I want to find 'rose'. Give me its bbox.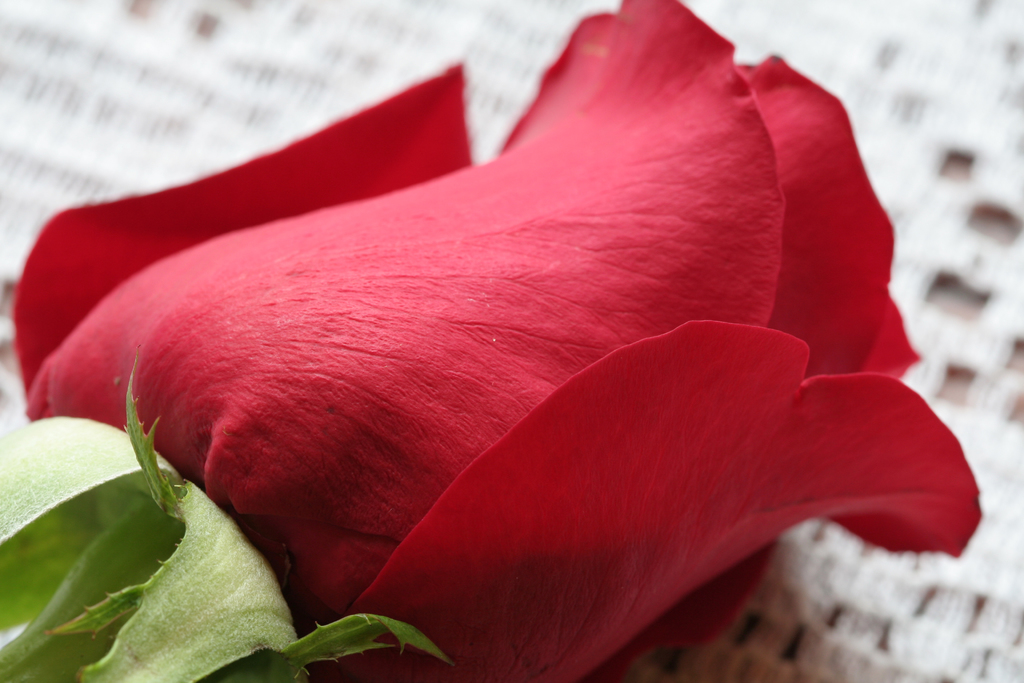
[12, 0, 982, 682].
